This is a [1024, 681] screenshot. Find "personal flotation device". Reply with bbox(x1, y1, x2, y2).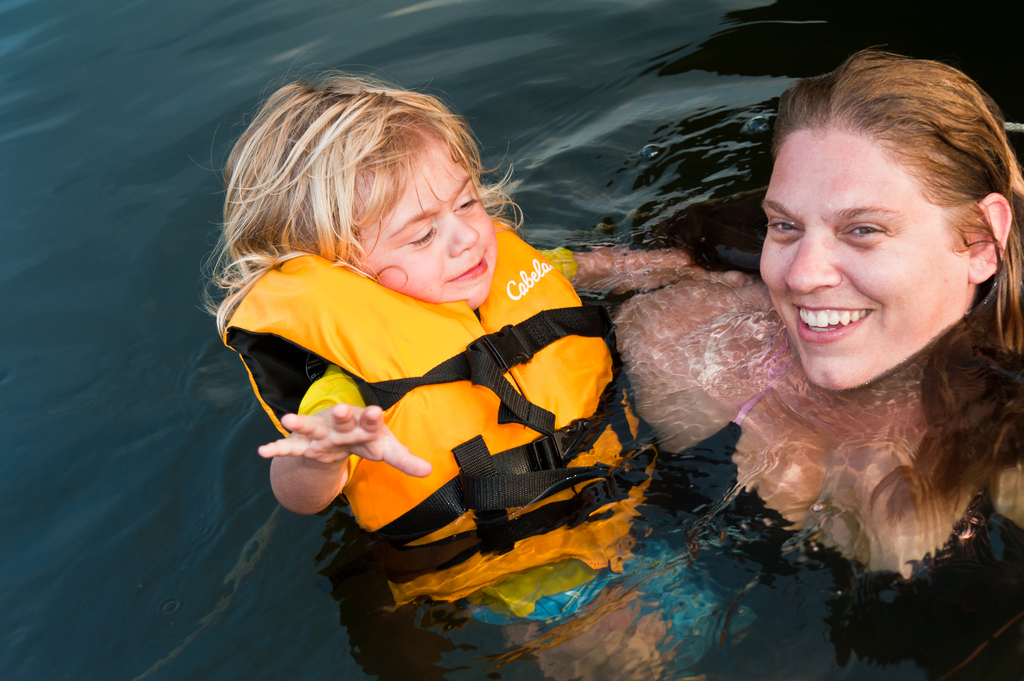
bbox(220, 245, 661, 609).
